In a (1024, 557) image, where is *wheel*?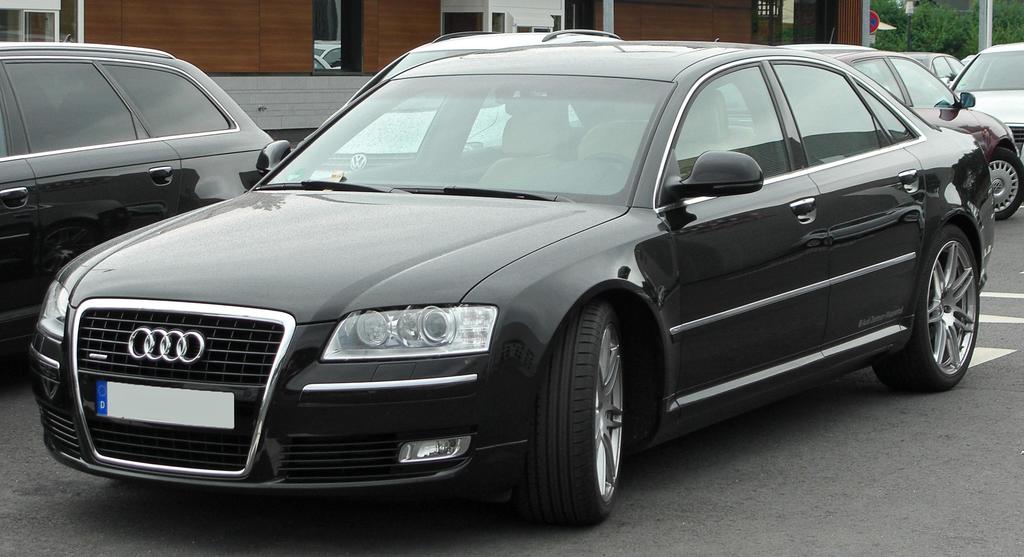
585,153,635,174.
